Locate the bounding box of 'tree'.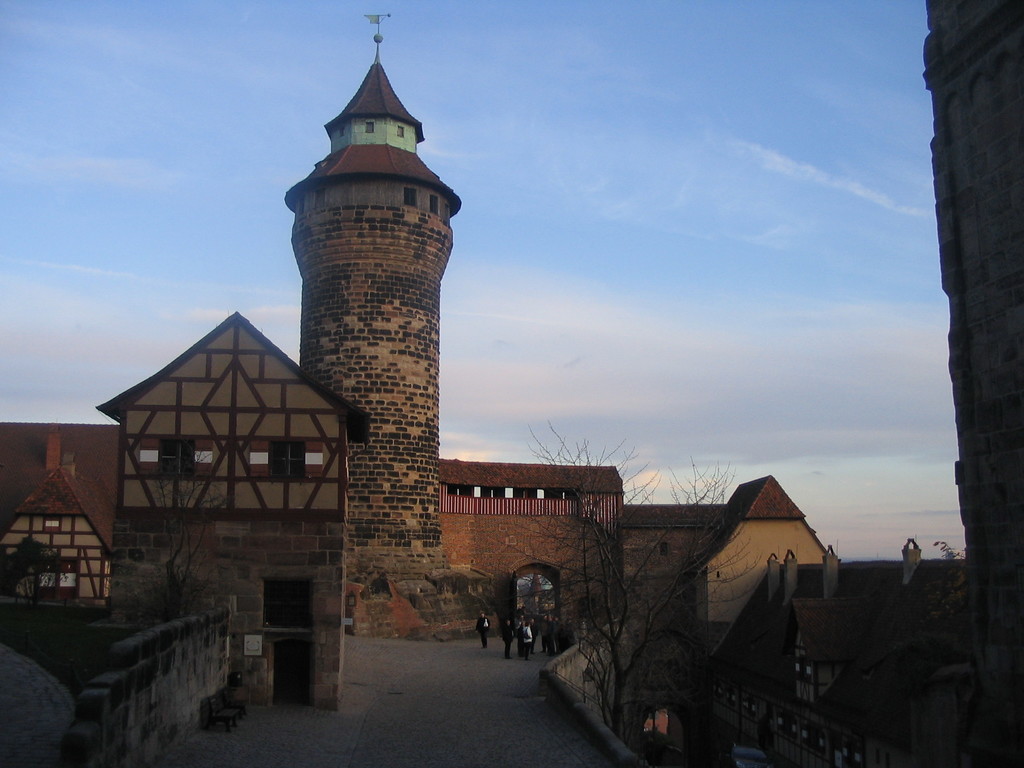
Bounding box: (left=482, top=423, right=774, bottom=736).
